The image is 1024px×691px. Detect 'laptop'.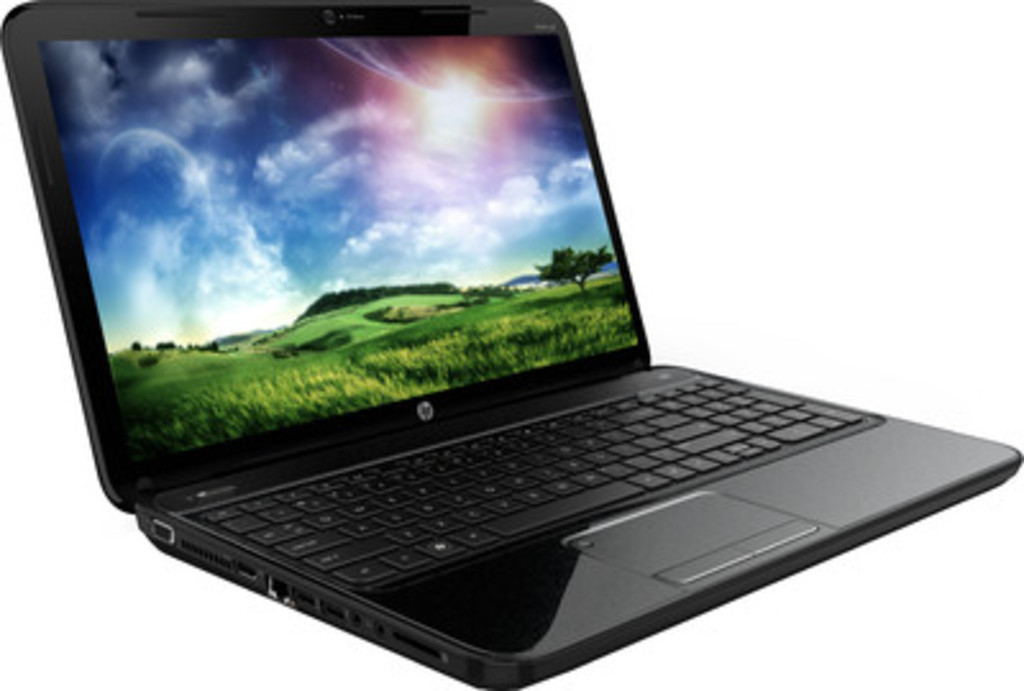
Detection: select_region(0, 0, 1019, 688).
